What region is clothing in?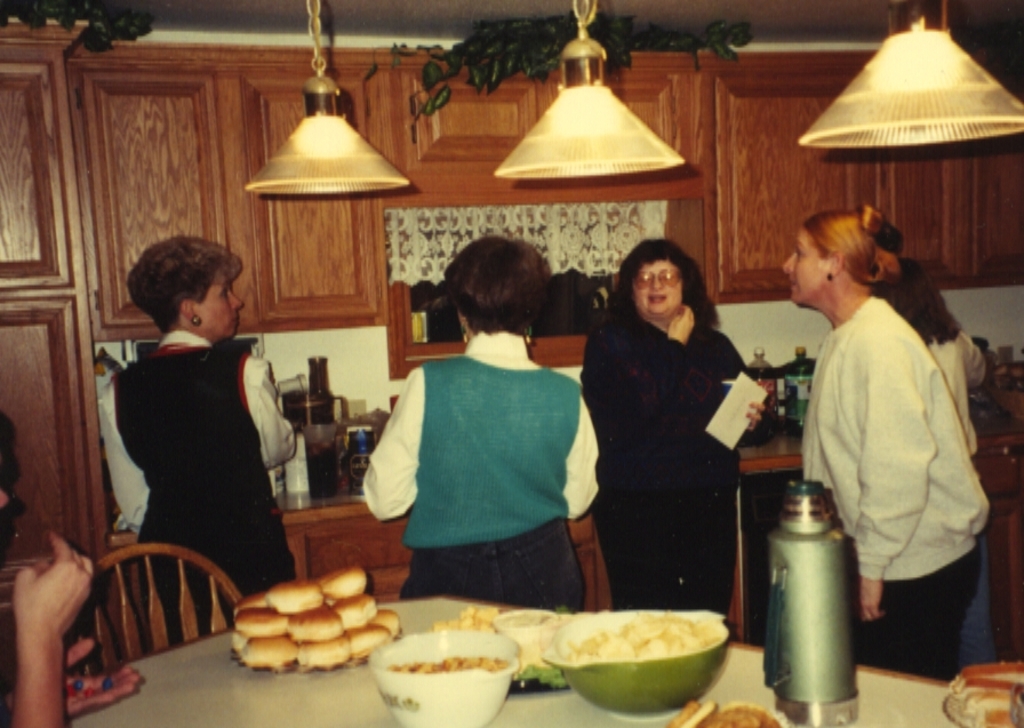
[803,294,989,686].
